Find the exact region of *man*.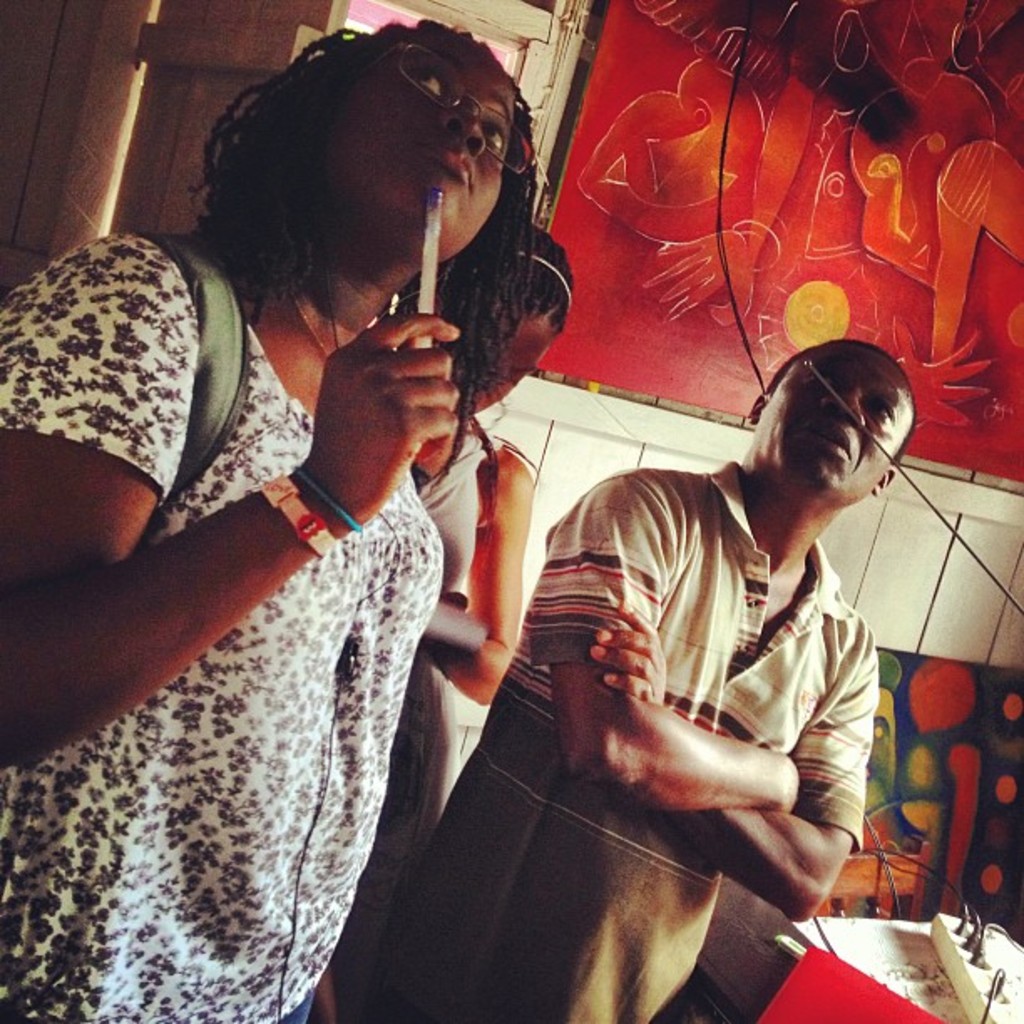
Exact region: BBox(355, 365, 905, 1012).
